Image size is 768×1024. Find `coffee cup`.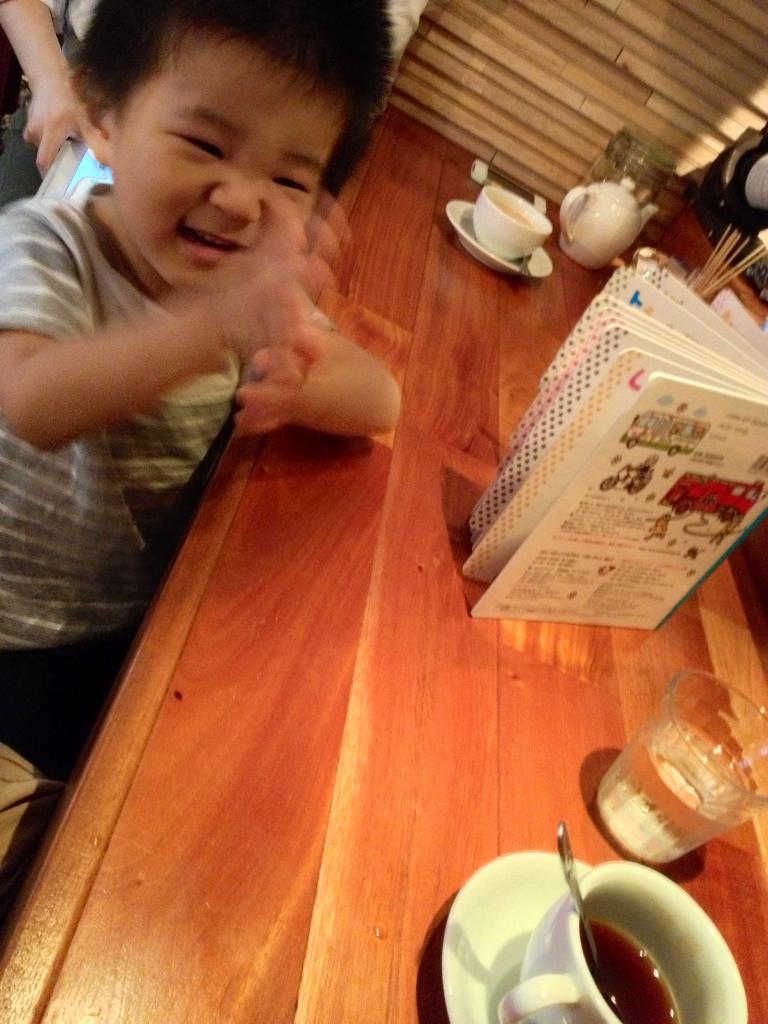
[472,186,551,259].
